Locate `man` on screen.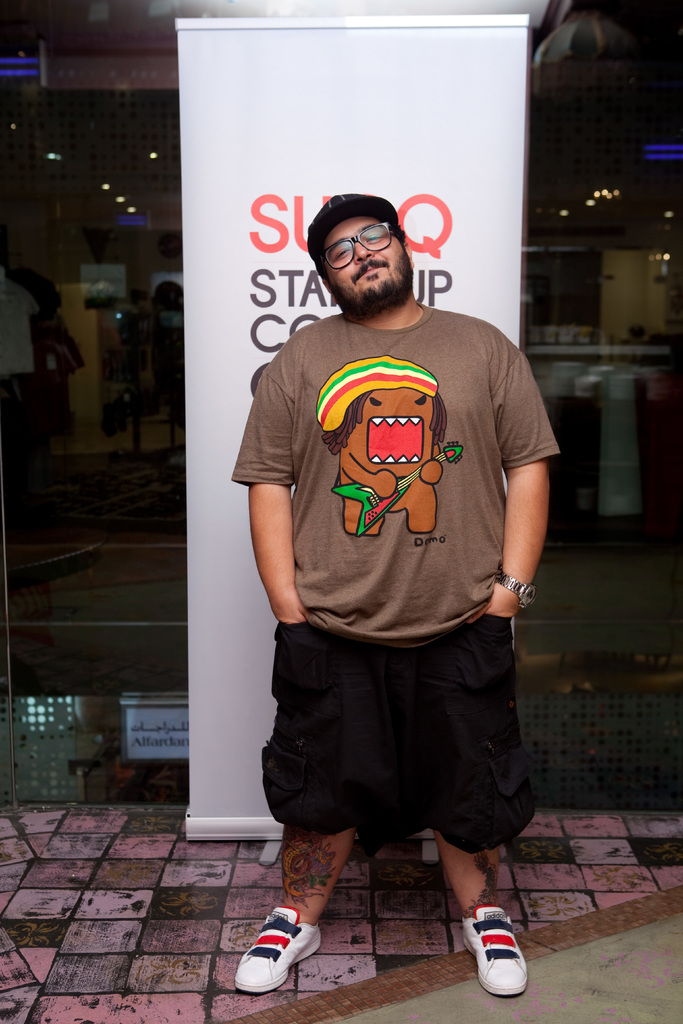
On screen at box=[228, 149, 544, 973].
